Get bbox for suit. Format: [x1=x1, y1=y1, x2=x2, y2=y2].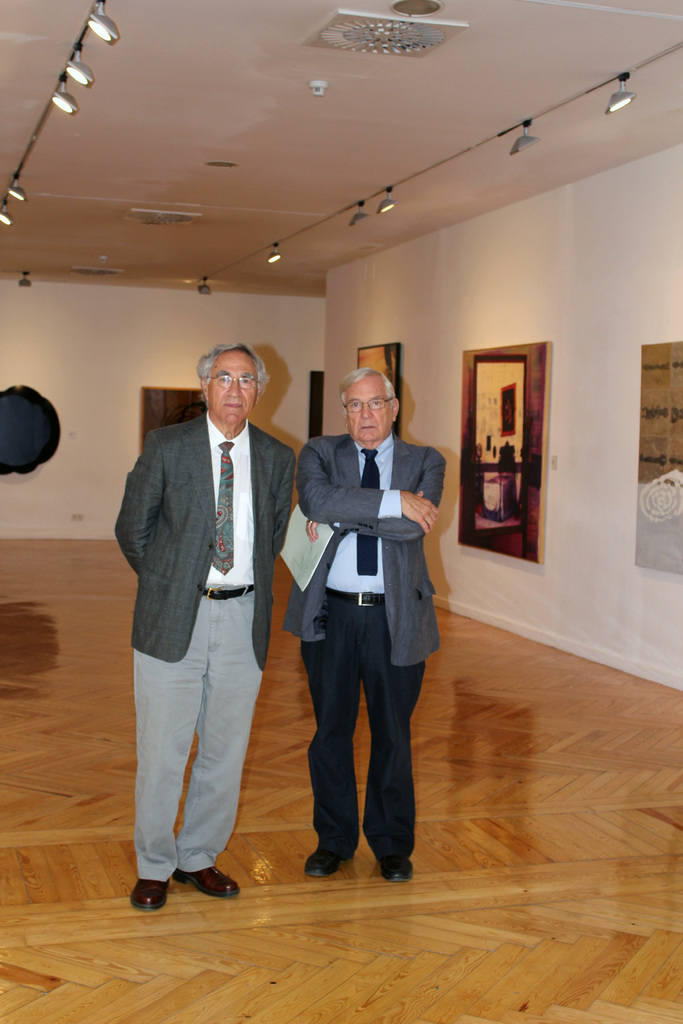
[x1=111, y1=405, x2=305, y2=880].
